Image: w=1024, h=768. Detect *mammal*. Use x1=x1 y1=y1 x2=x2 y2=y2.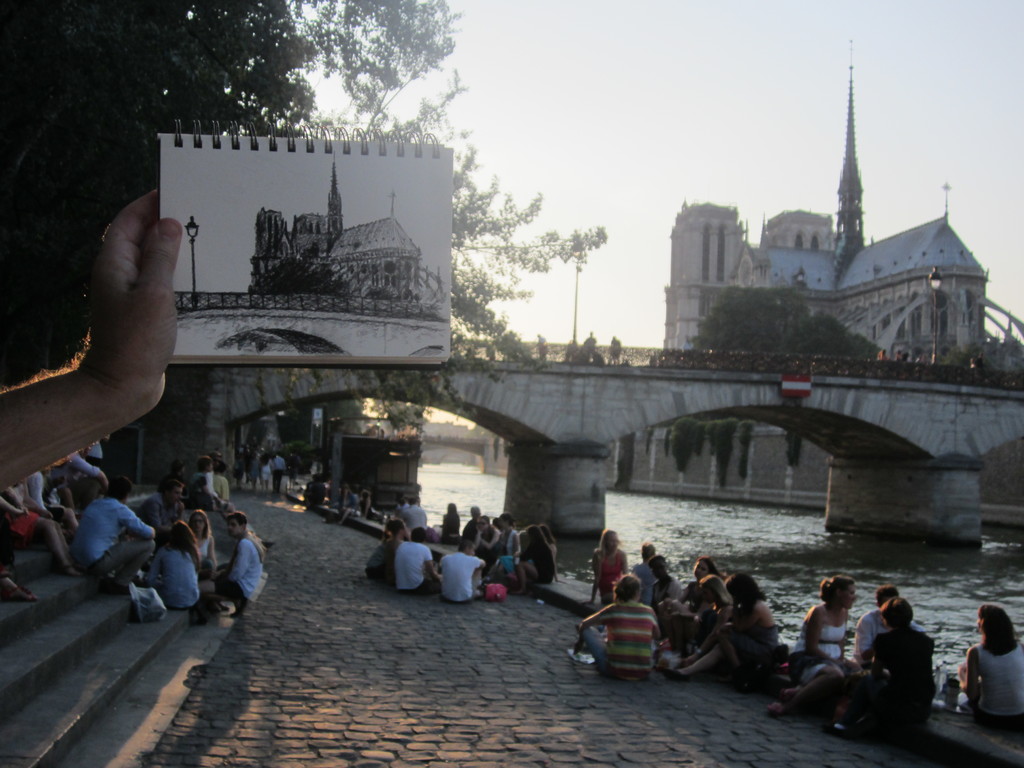
x1=460 y1=503 x2=479 y2=545.
